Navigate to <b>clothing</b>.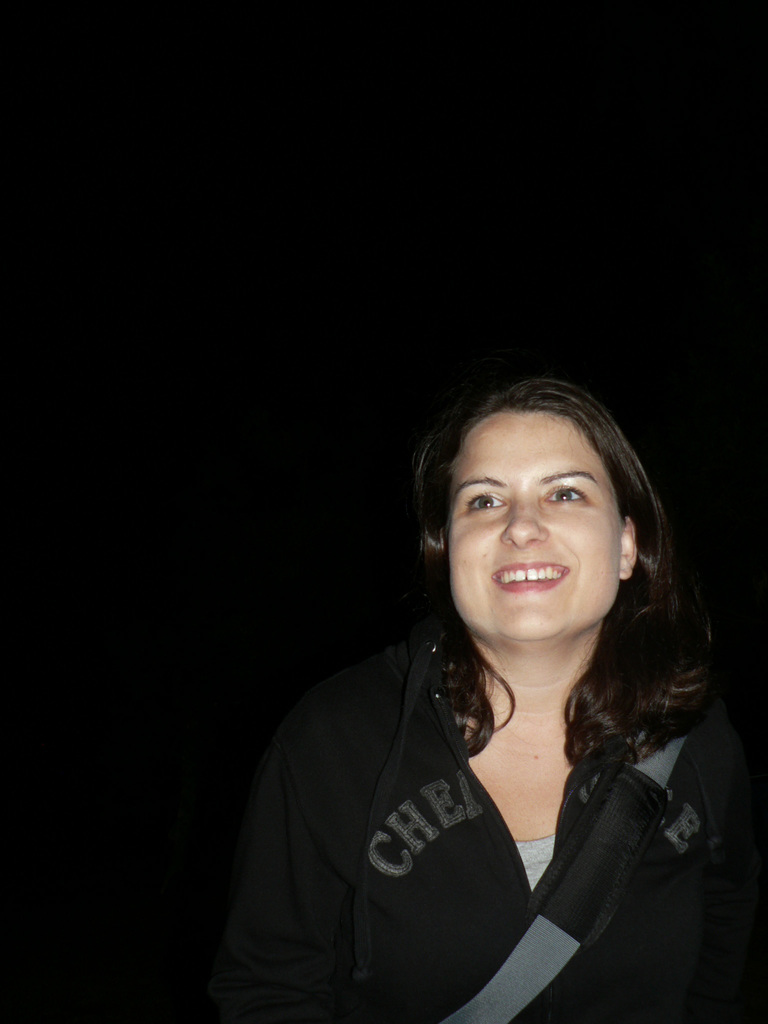
Navigation target: l=237, t=646, r=767, b=1023.
